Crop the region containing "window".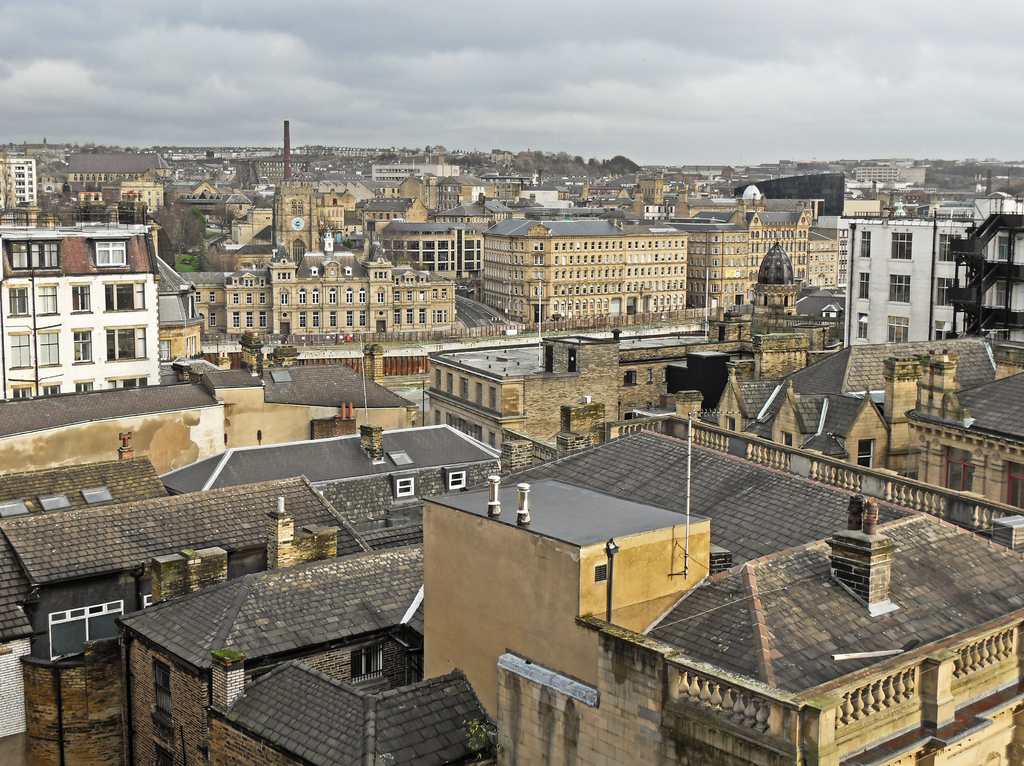
Crop region: bbox(660, 370, 666, 381).
